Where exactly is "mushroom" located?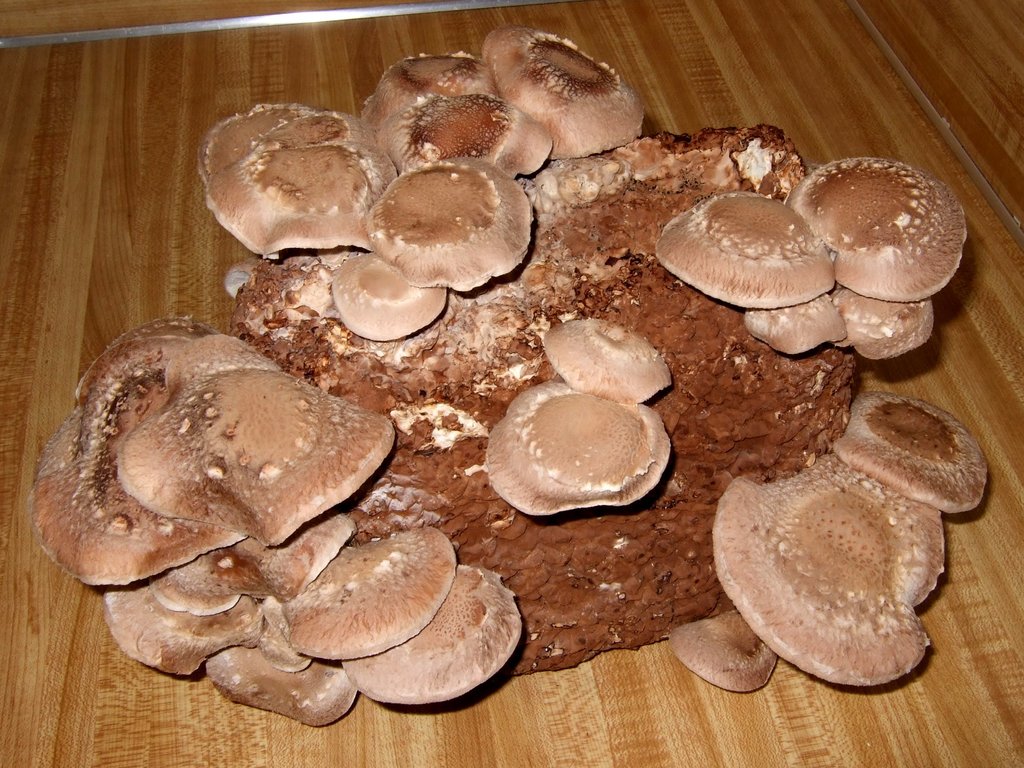
Its bounding box is 547 318 669 408.
